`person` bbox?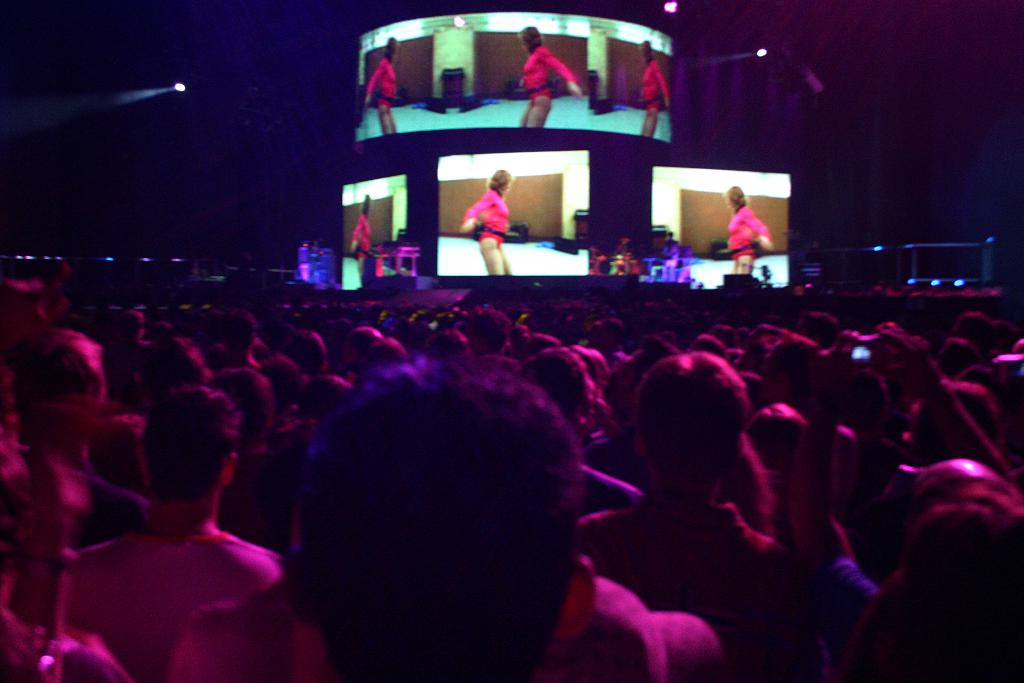
520:26:584:129
